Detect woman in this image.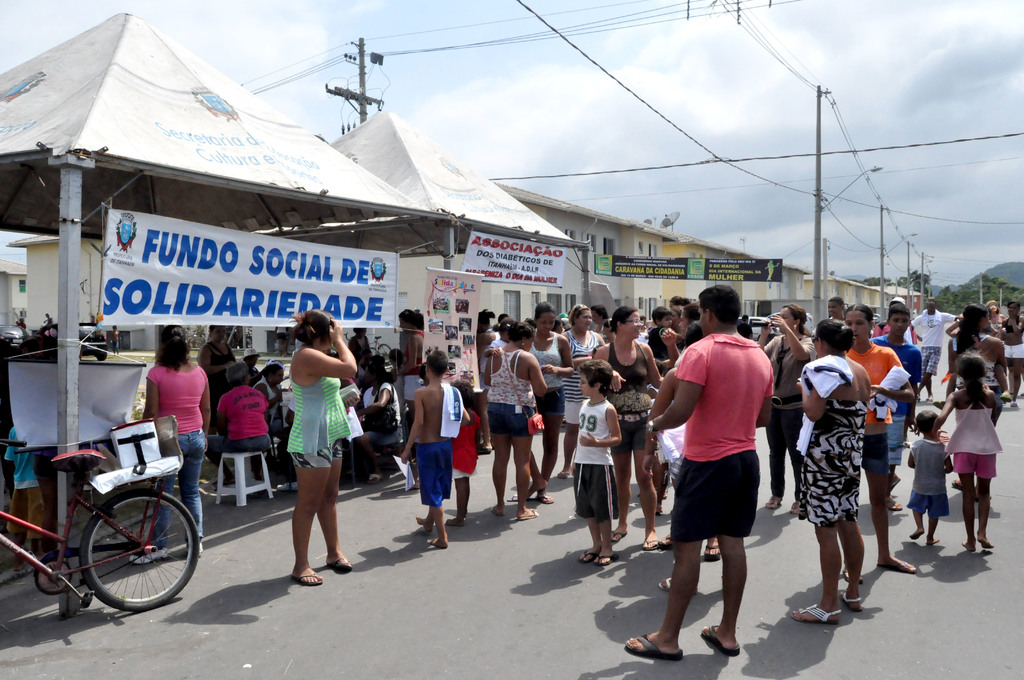
Detection: [x1=948, y1=299, x2=1006, y2=492].
